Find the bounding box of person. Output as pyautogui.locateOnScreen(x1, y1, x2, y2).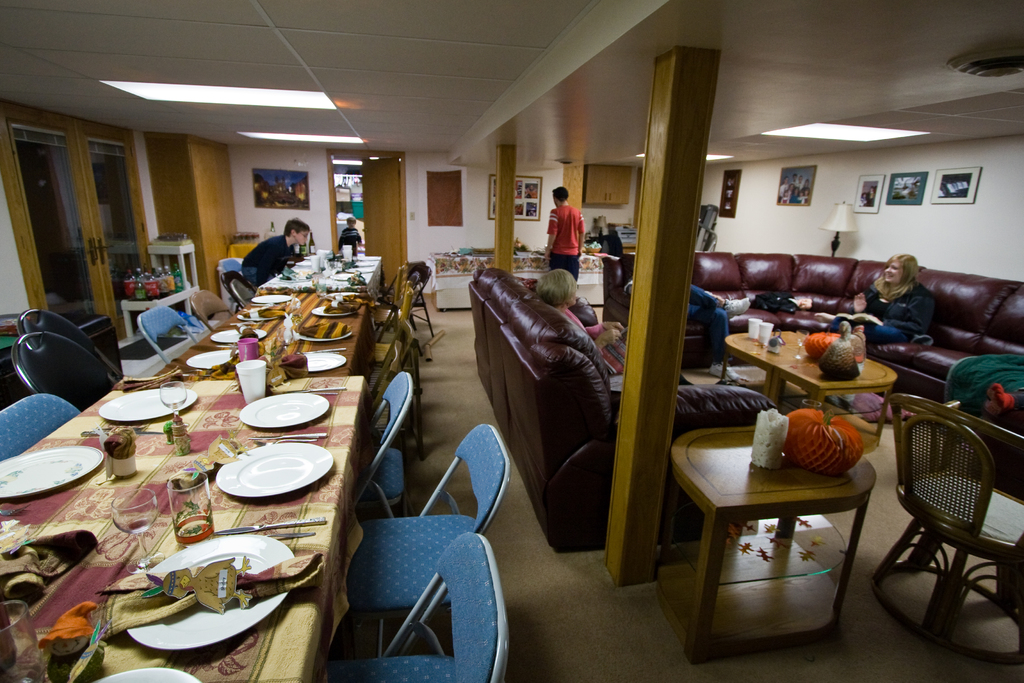
pyautogui.locateOnScreen(829, 254, 938, 350).
